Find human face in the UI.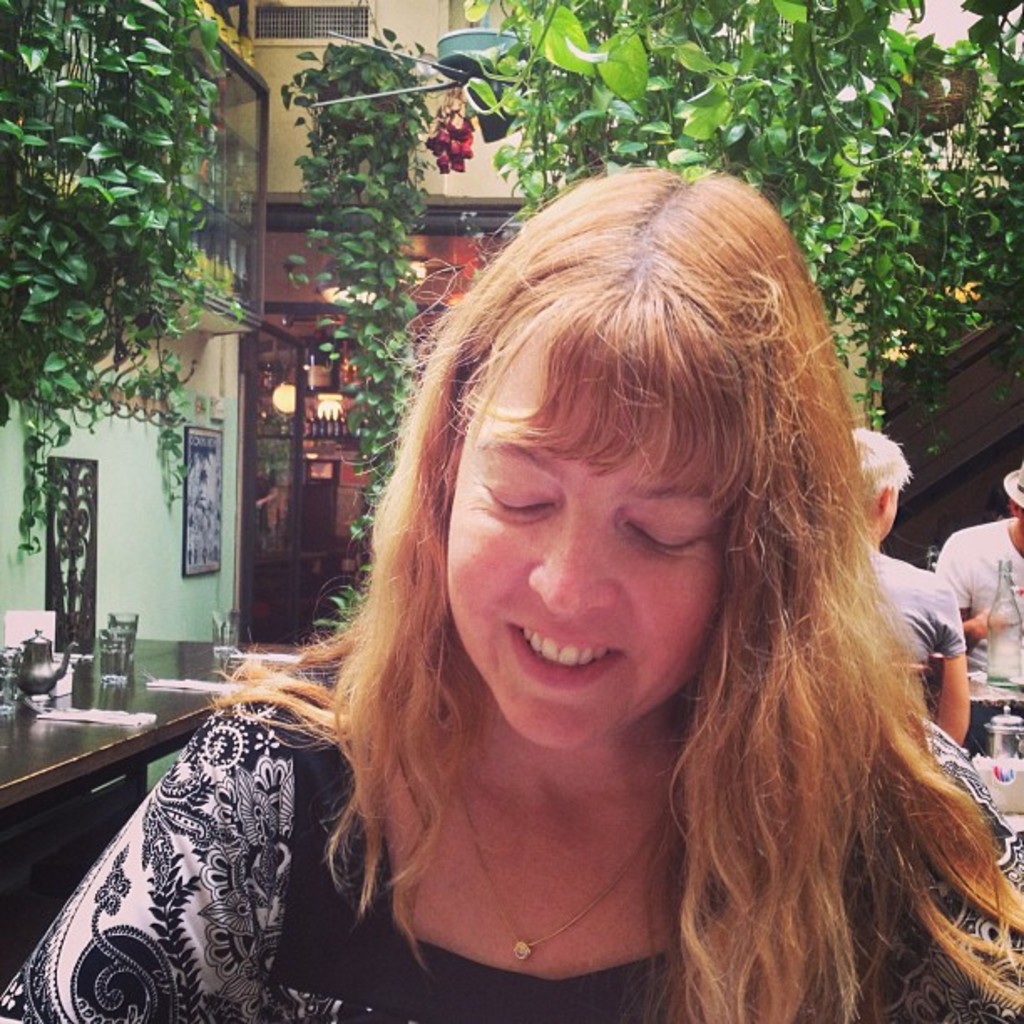
UI element at box(448, 303, 736, 758).
